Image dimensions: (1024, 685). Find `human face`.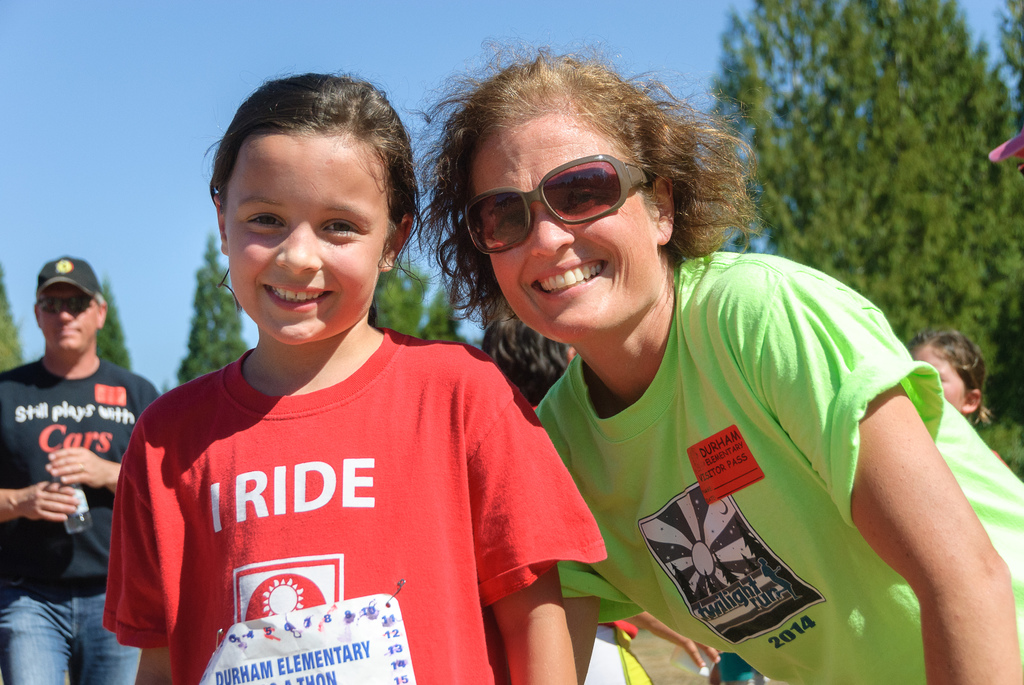
42/284/94/351.
